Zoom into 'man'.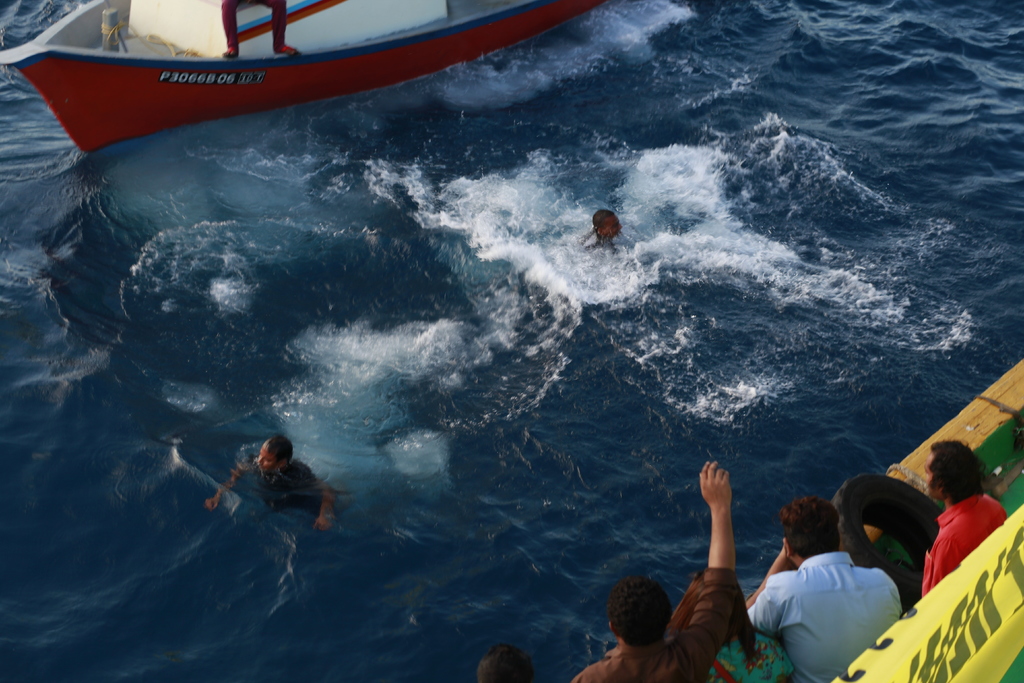
Zoom target: 921/440/1007/596.
